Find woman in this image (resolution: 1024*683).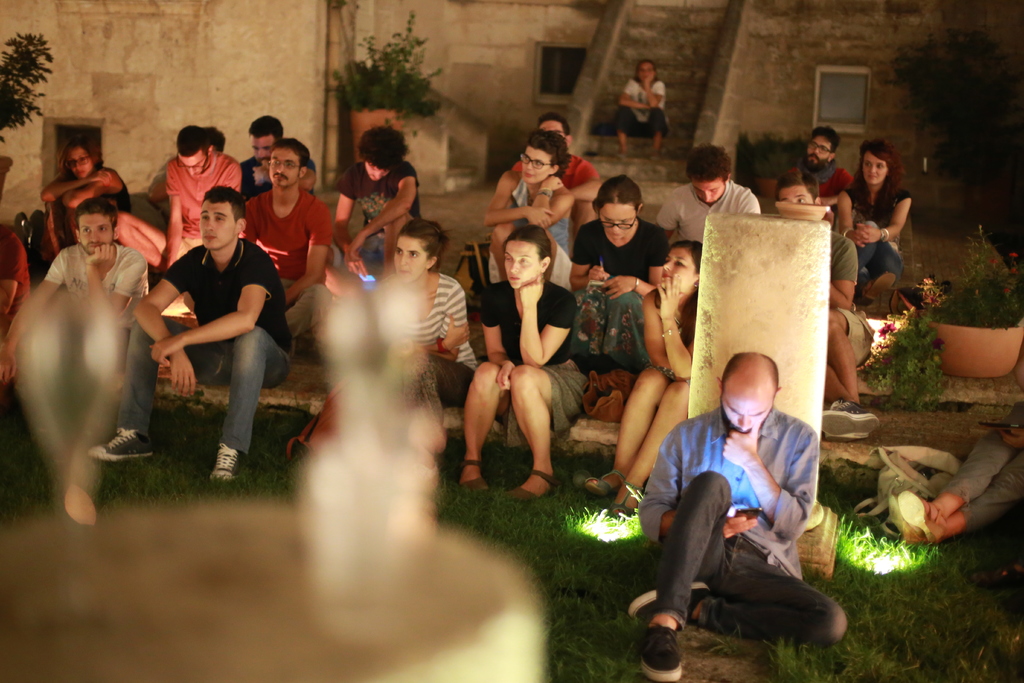
(579,240,703,518).
